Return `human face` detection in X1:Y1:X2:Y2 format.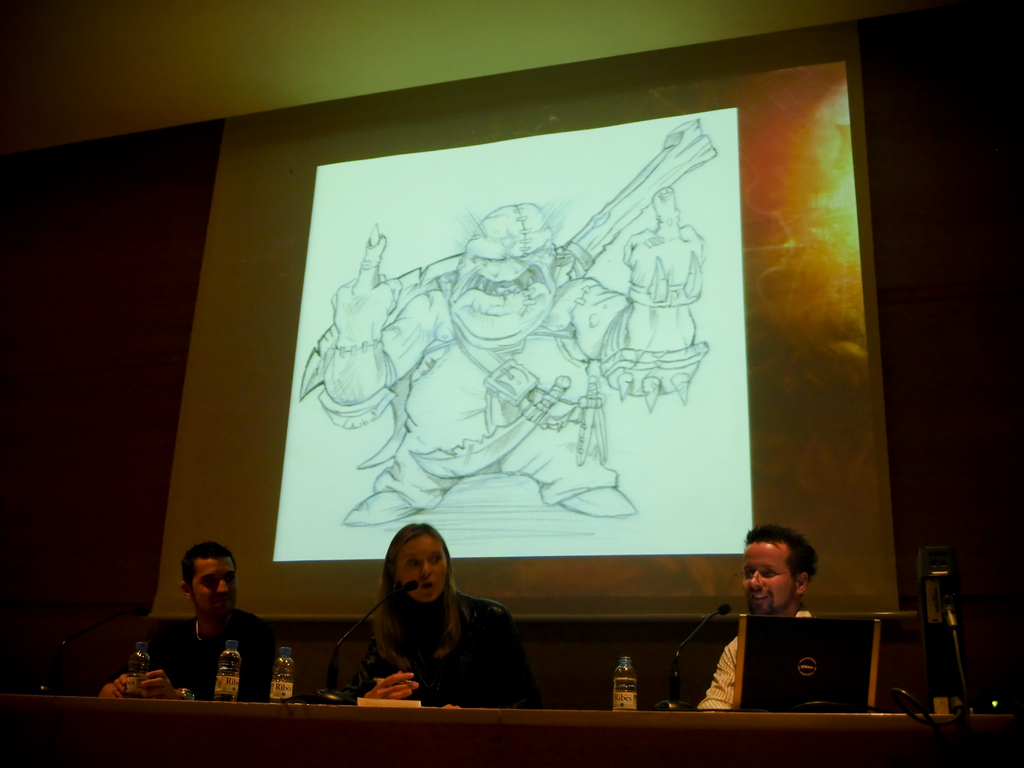
742:539:796:611.
